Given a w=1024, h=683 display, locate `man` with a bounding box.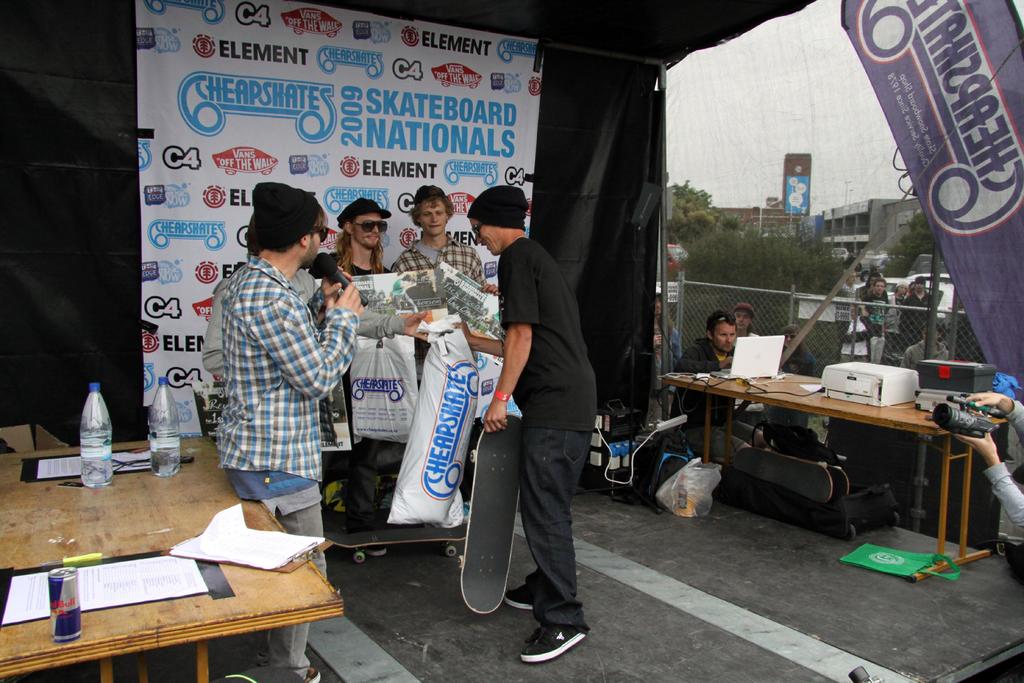
Located: <bbox>732, 304, 756, 340</bbox>.
